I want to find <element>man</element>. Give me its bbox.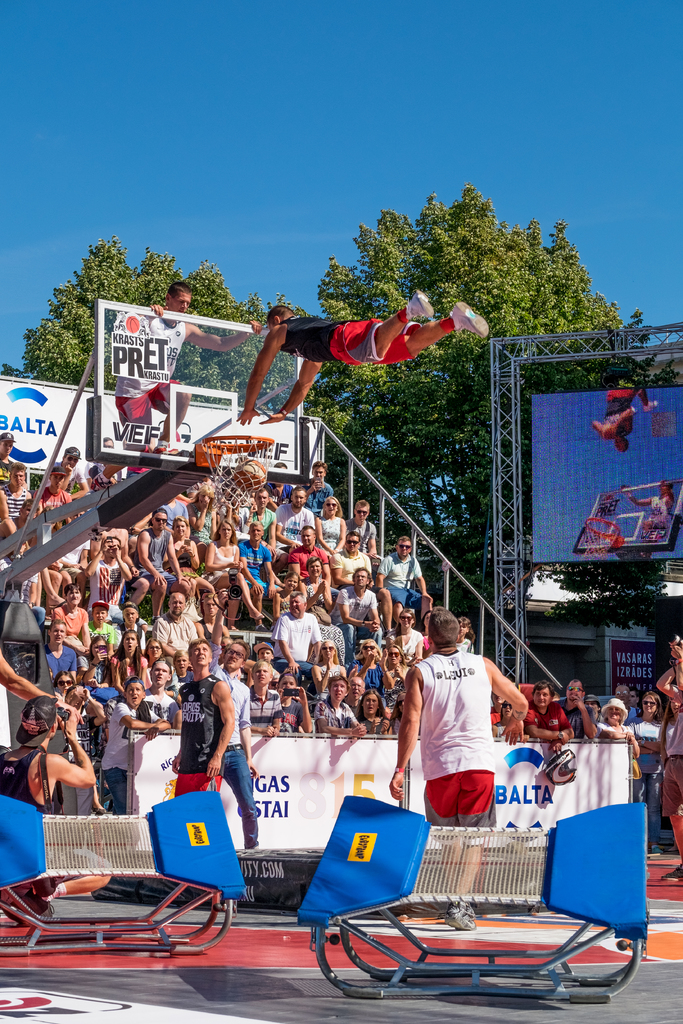
detection(277, 486, 315, 550).
